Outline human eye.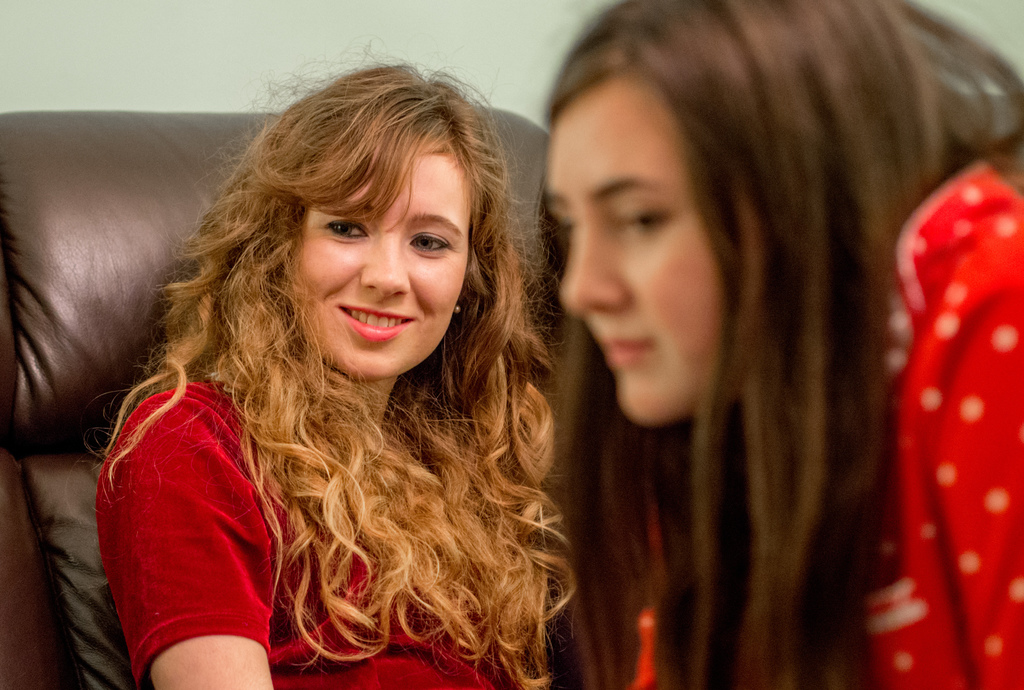
Outline: left=320, top=209, right=371, bottom=242.
